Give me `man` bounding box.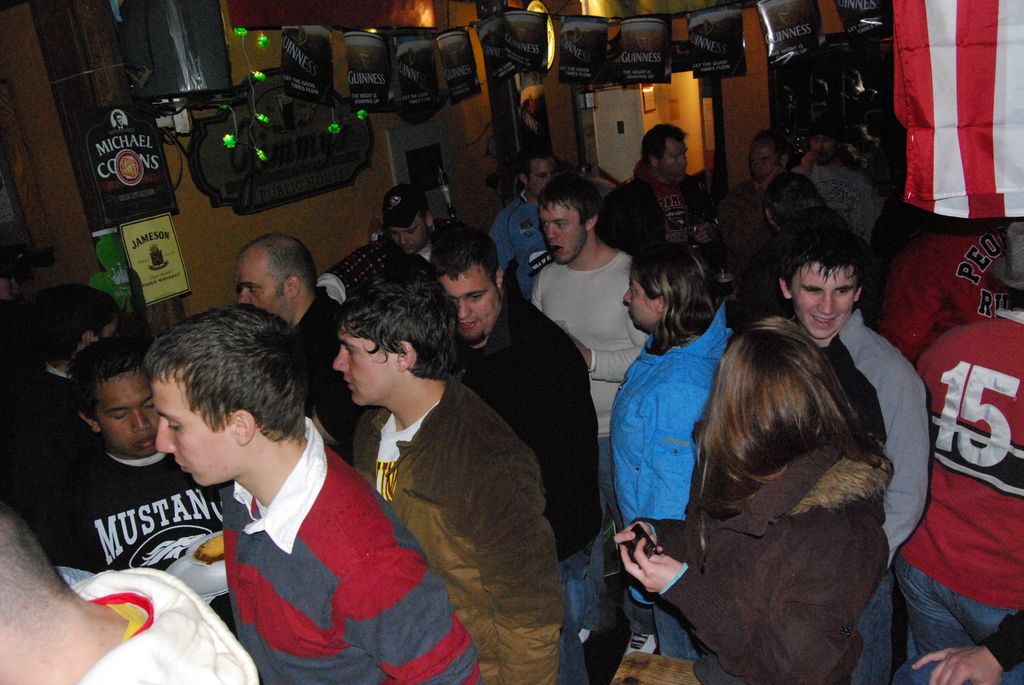
(328, 272, 568, 684).
